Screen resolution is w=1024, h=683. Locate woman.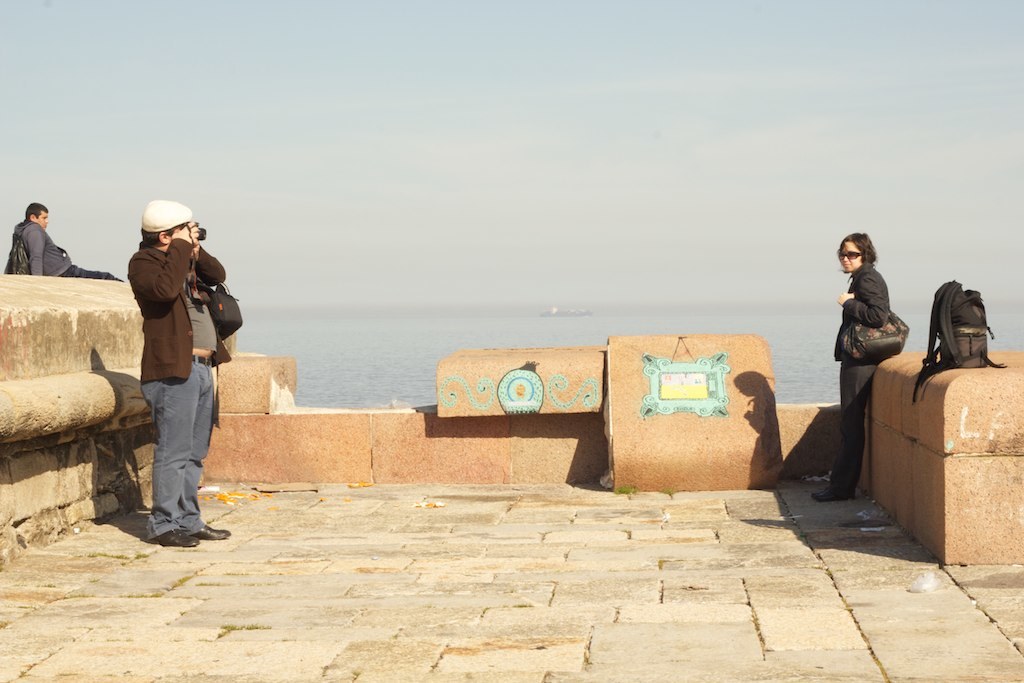
select_region(810, 232, 889, 501).
